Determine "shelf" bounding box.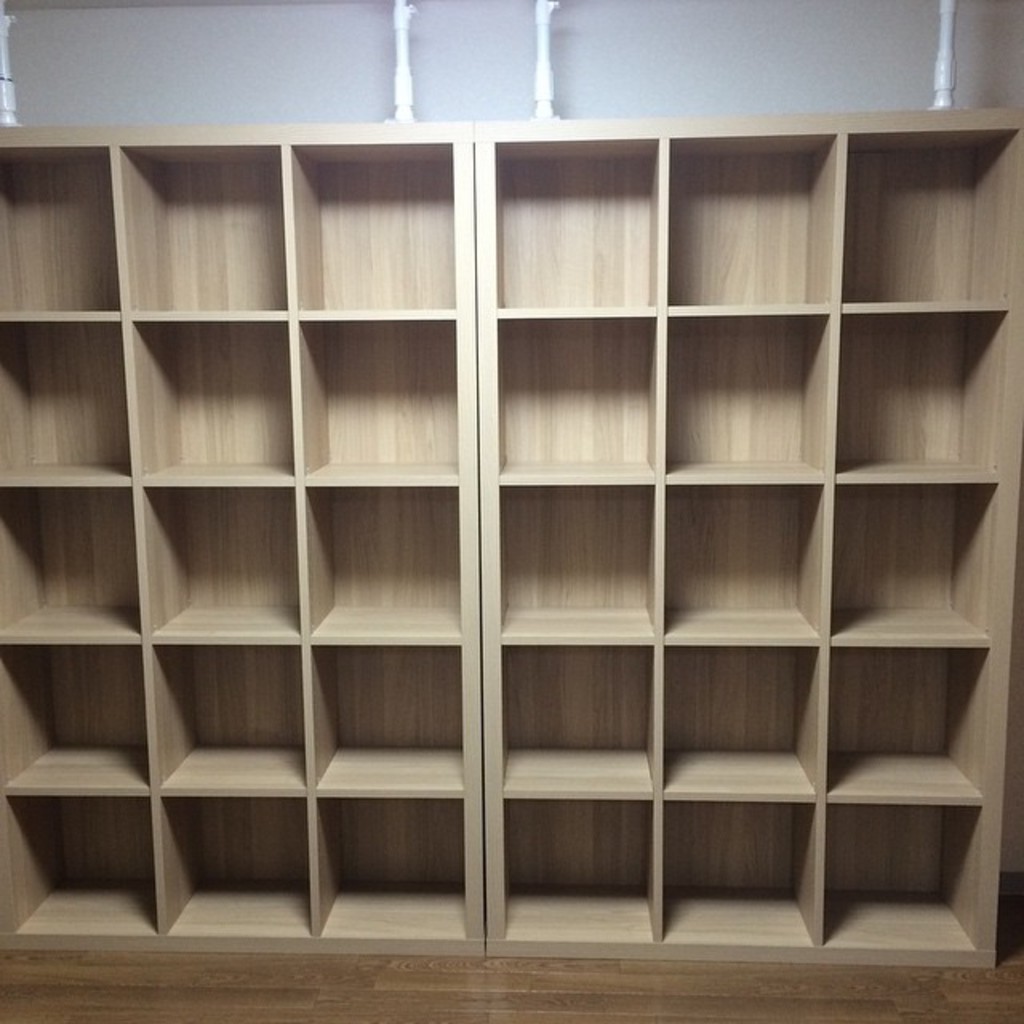
Determined: 301, 322, 475, 494.
